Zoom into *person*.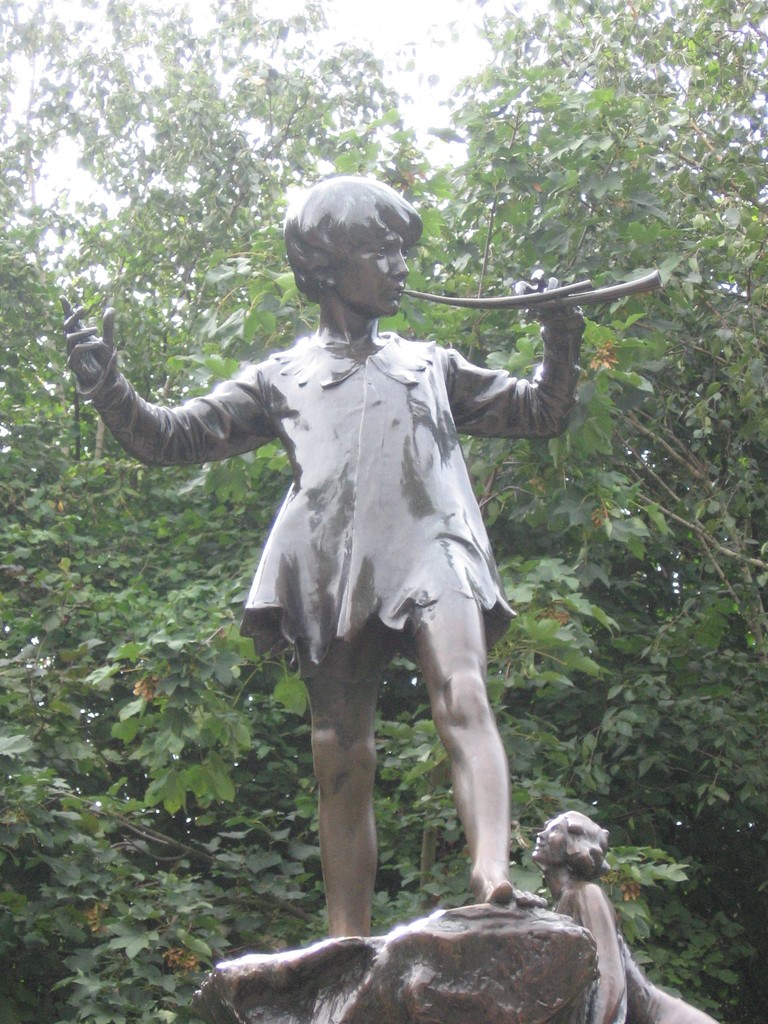
Zoom target: 60,173,582,937.
